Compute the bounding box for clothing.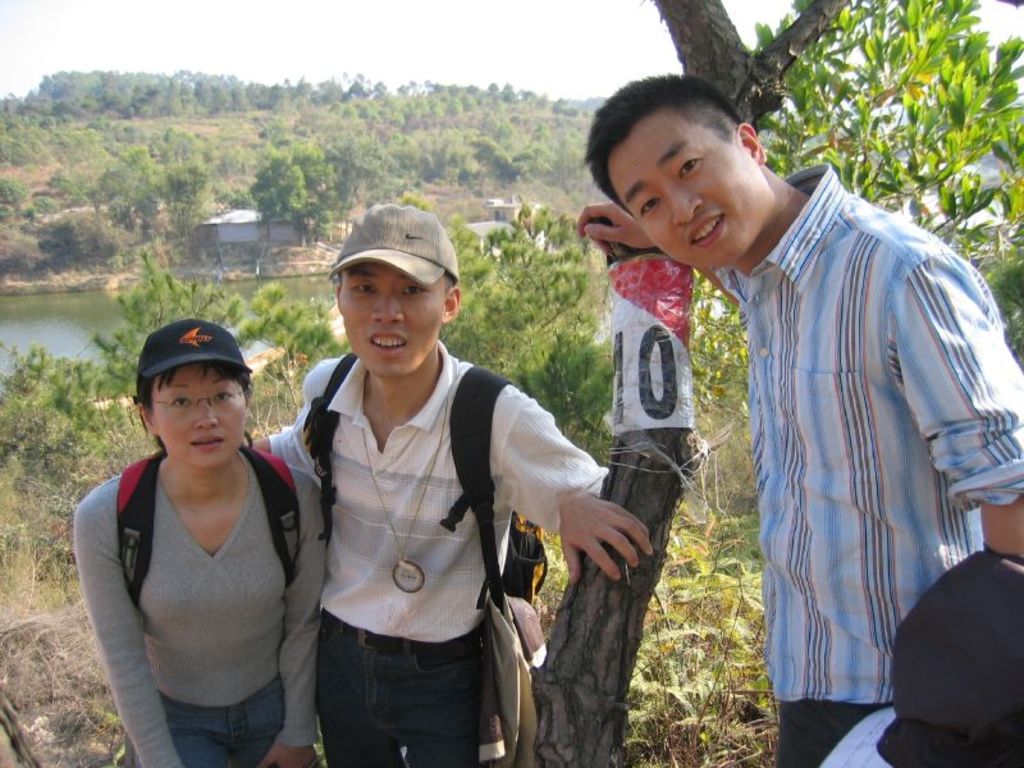
select_region(819, 703, 916, 767).
